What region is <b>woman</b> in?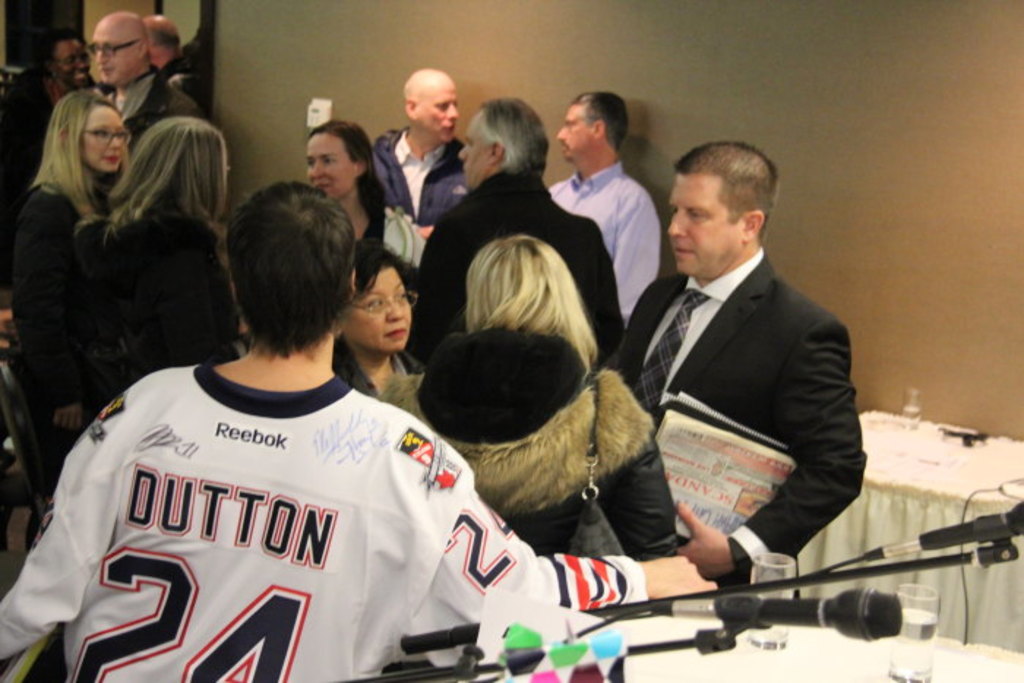
l=334, t=235, r=429, b=401.
